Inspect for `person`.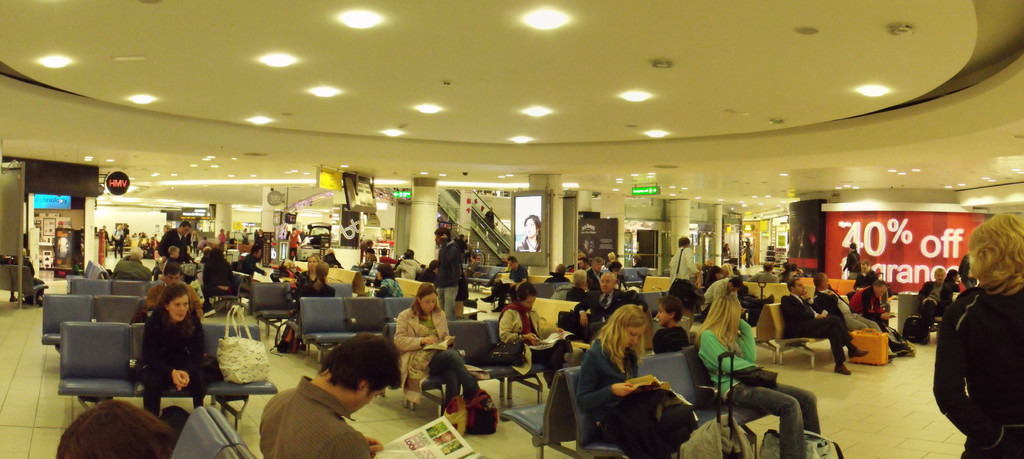
Inspection: [left=260, top=332, right=404, bottom=458].
